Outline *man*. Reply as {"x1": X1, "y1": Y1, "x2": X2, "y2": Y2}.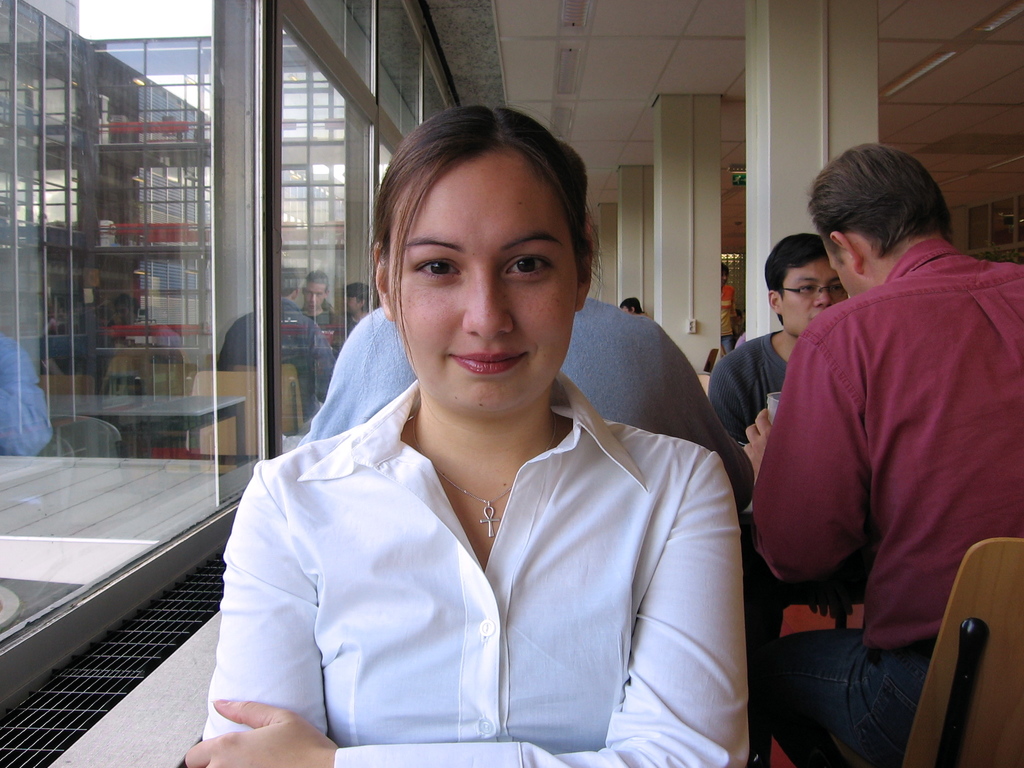
{"x1": 293, "y1": 303, "x2": 748, "y2": 493}.
